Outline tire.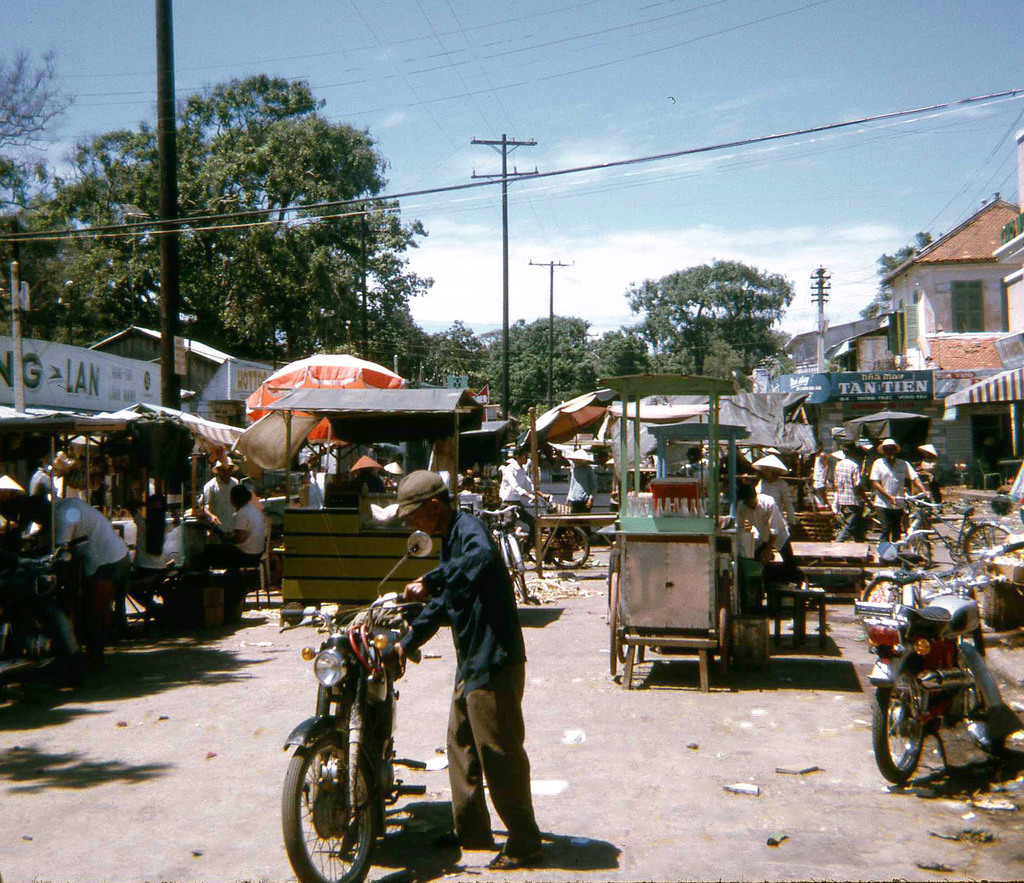
Outline: 18, 614, 68, 669.
